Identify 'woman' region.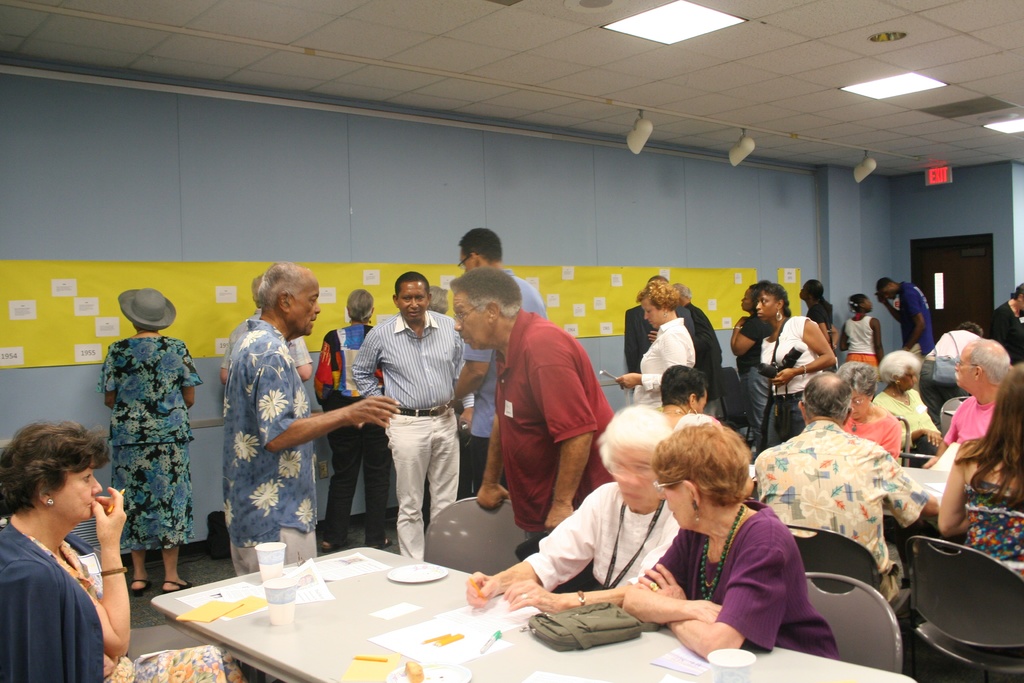
Region: Rect(0, 416, 243, 682).
